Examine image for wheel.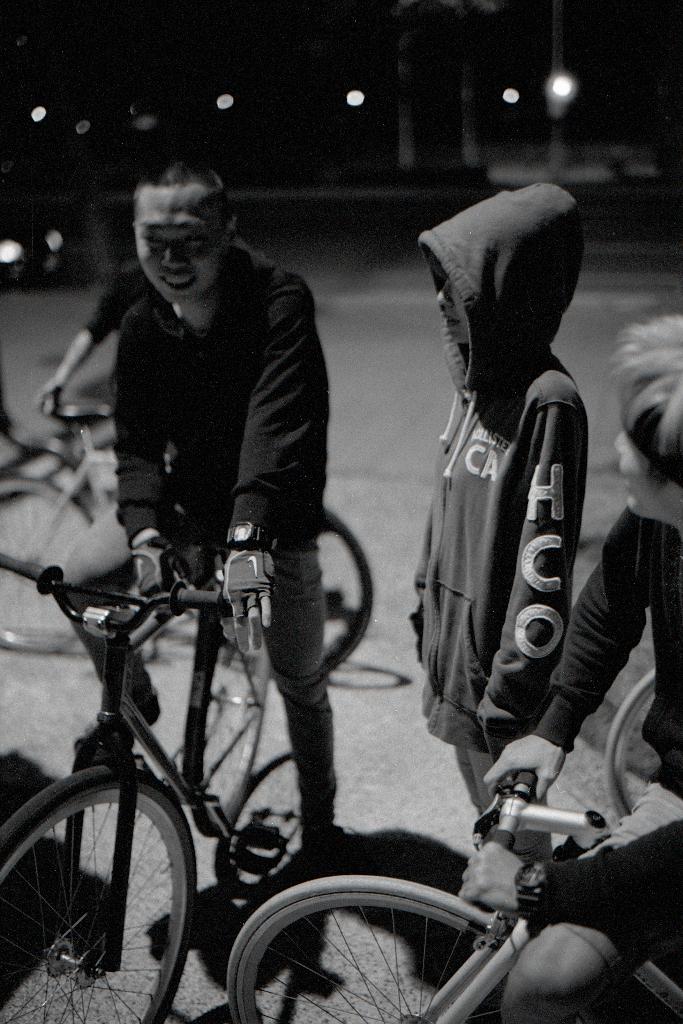
Examination result: 15 772 195 1007.
